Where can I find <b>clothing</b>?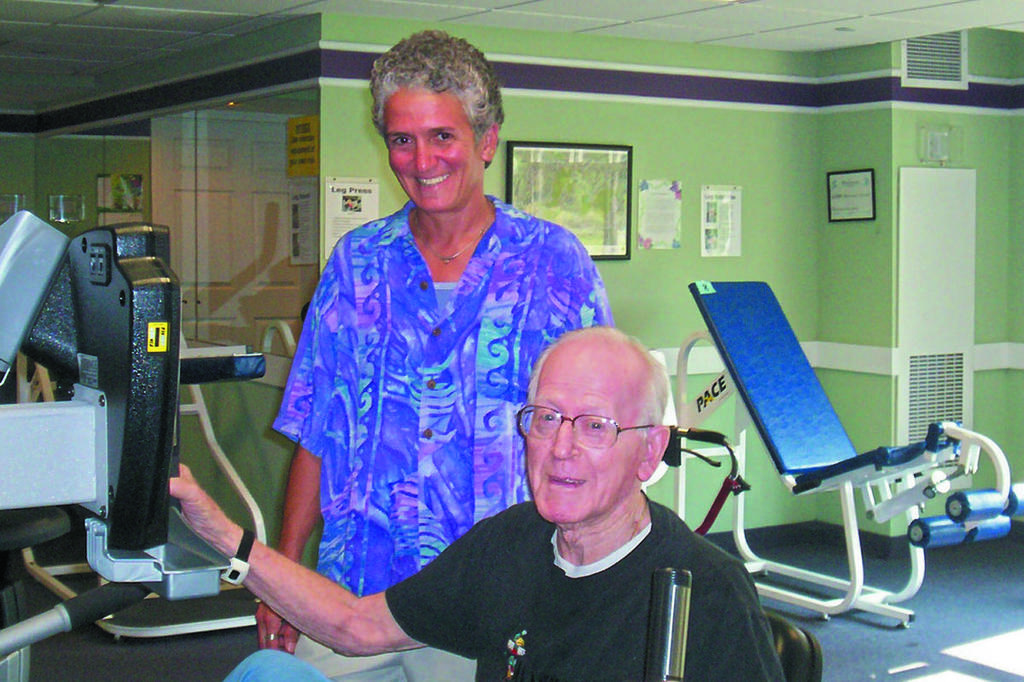
You can find it at Rect(258, 161, 595, 673).
